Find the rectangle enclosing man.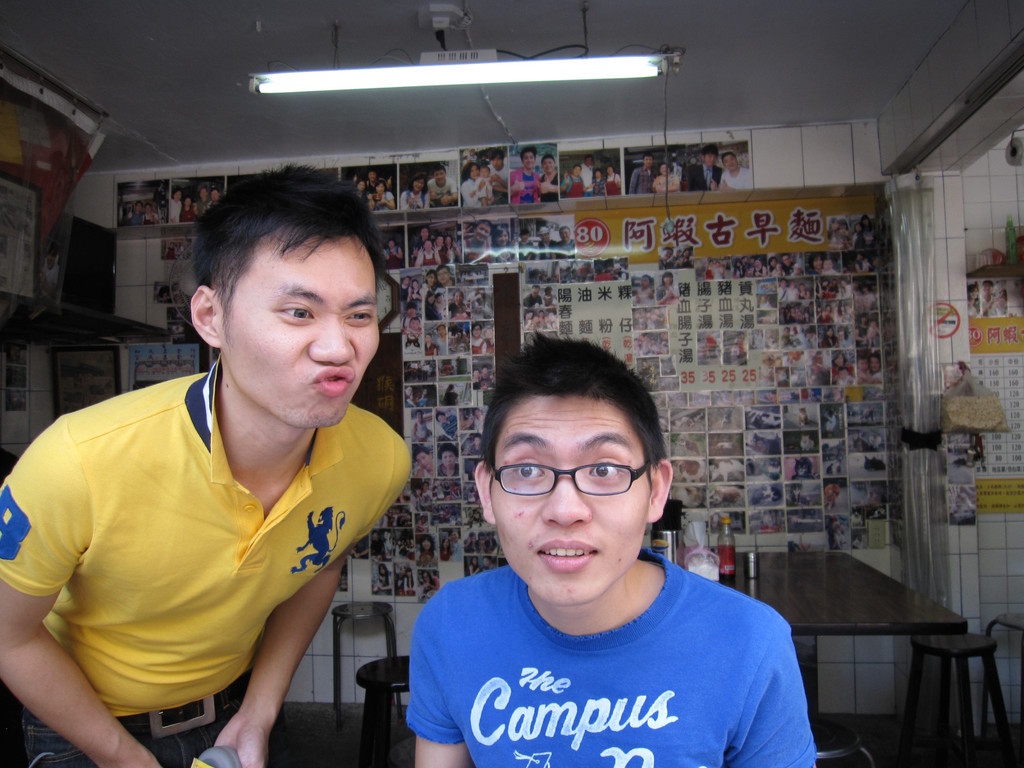
box(409, 331, 816, 767).
